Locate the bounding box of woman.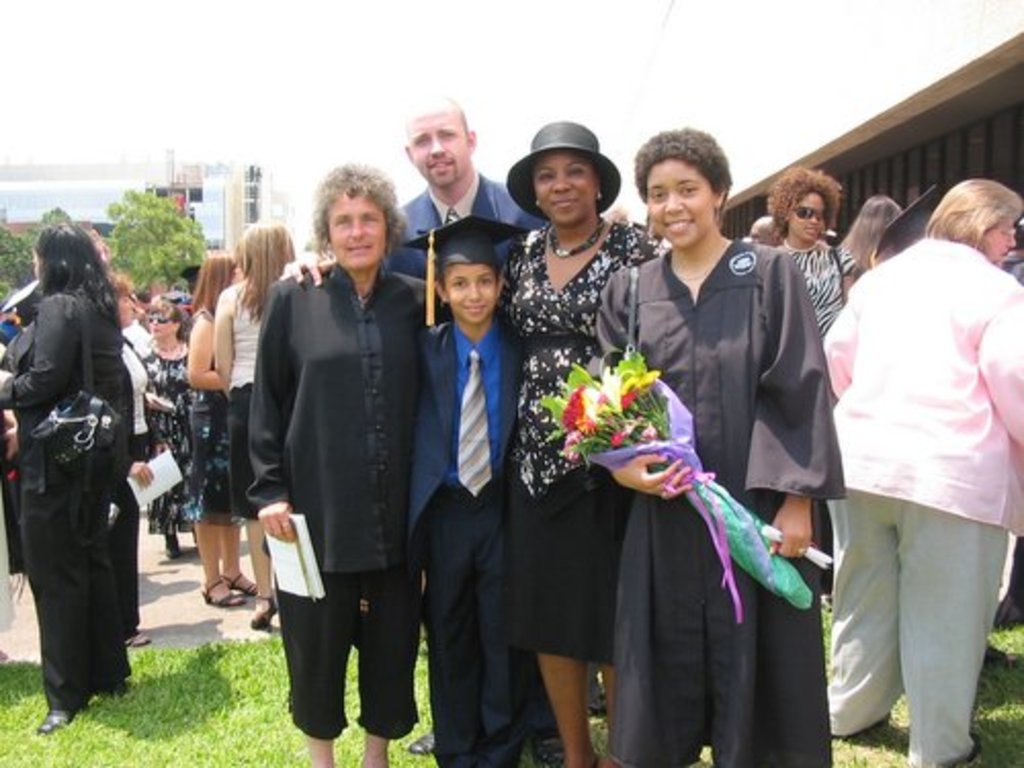
Bounding box: <box>602,145,811,767</box>.
